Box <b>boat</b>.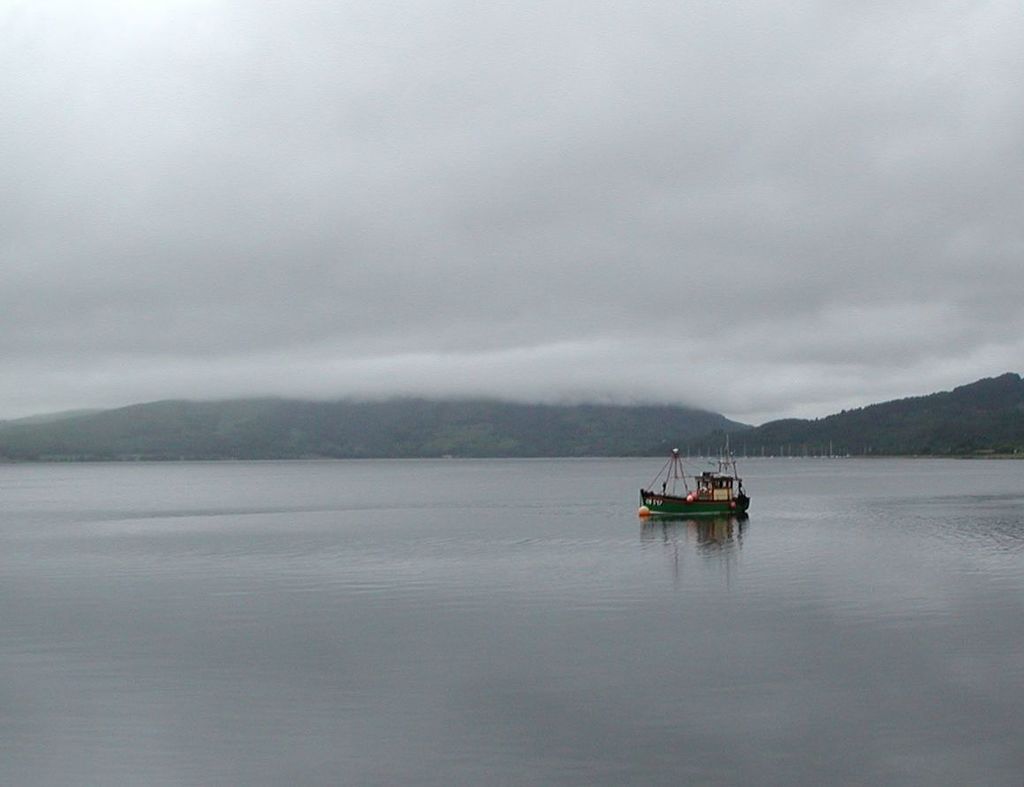
detection(631, 447, 767, 530).
